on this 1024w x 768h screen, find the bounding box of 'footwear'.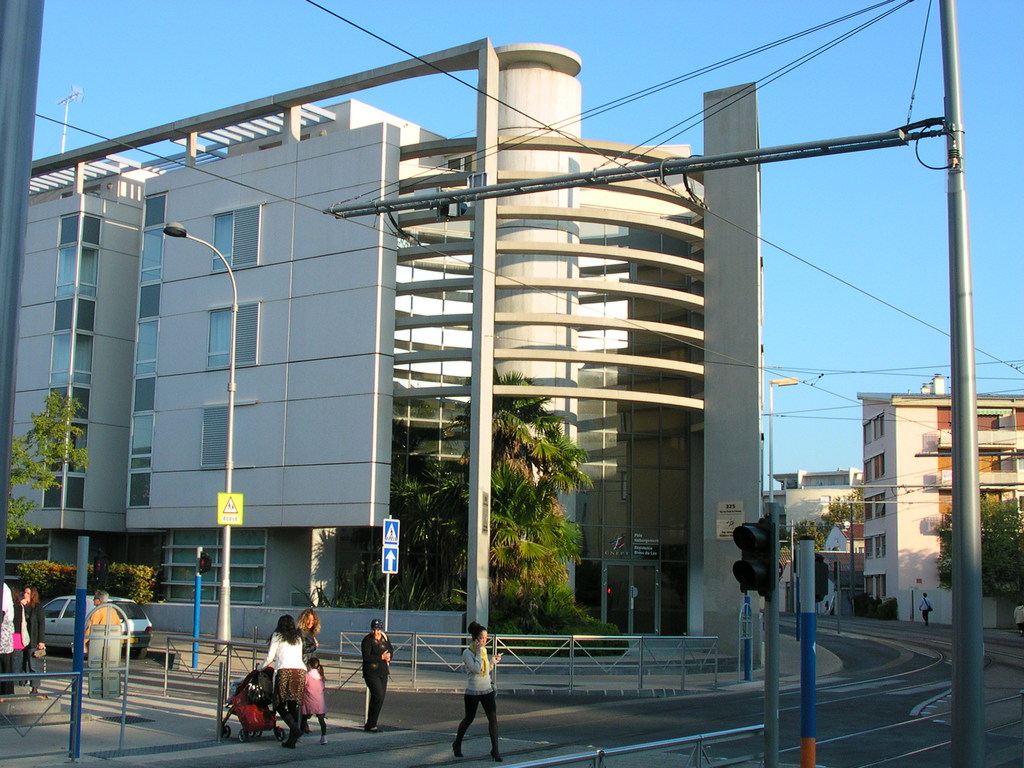
Bounding box: 456/743/465/759.
